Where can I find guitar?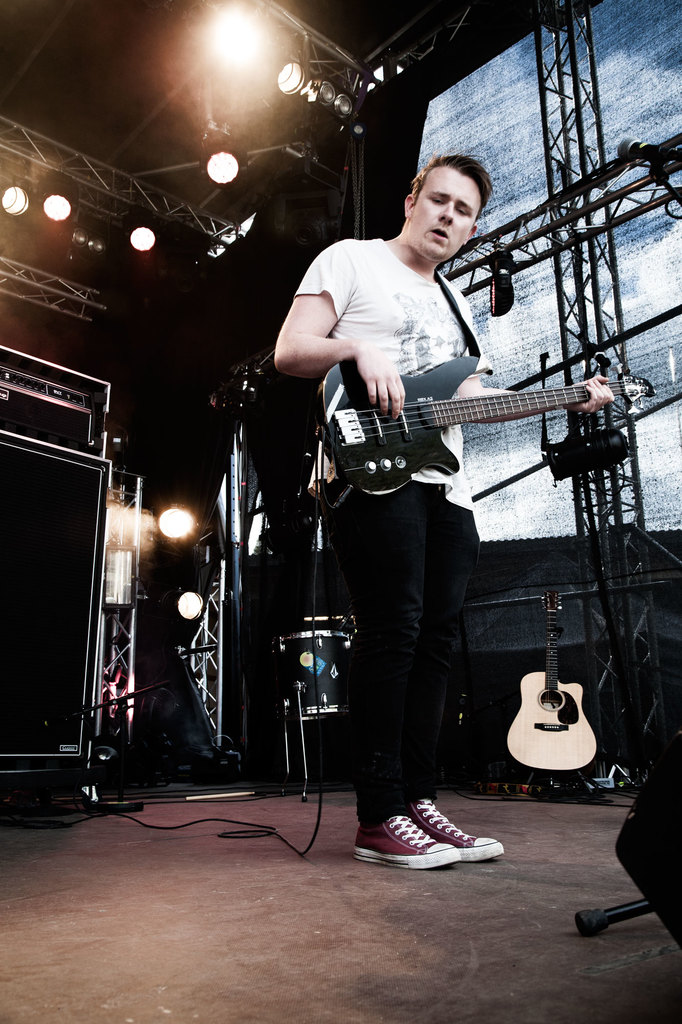
You can find it at locate(315, 348, 658, 496).
